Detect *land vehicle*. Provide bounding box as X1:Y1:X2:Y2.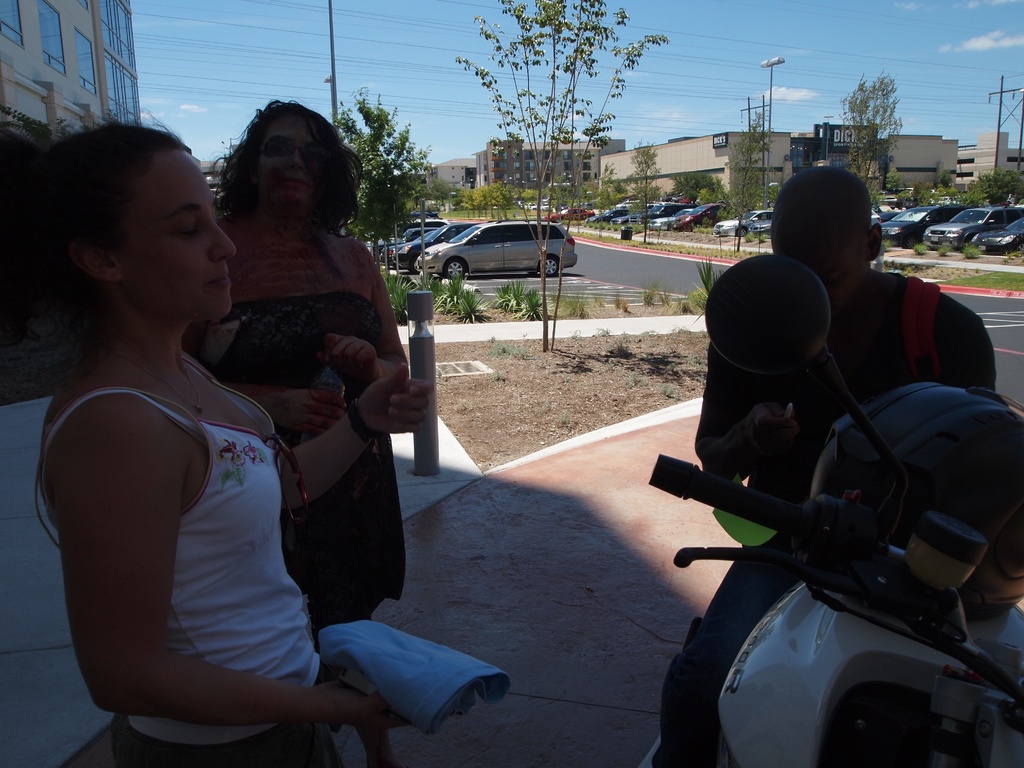
650:248:1023:765.
